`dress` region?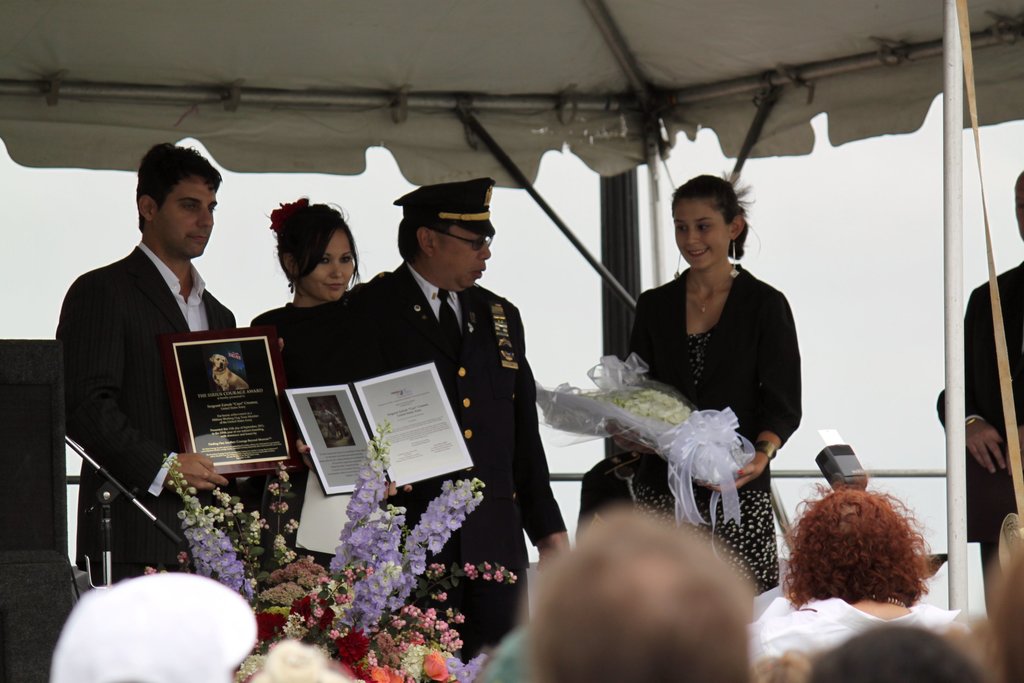
x1=632, y1=325, x2=785, y2=592
